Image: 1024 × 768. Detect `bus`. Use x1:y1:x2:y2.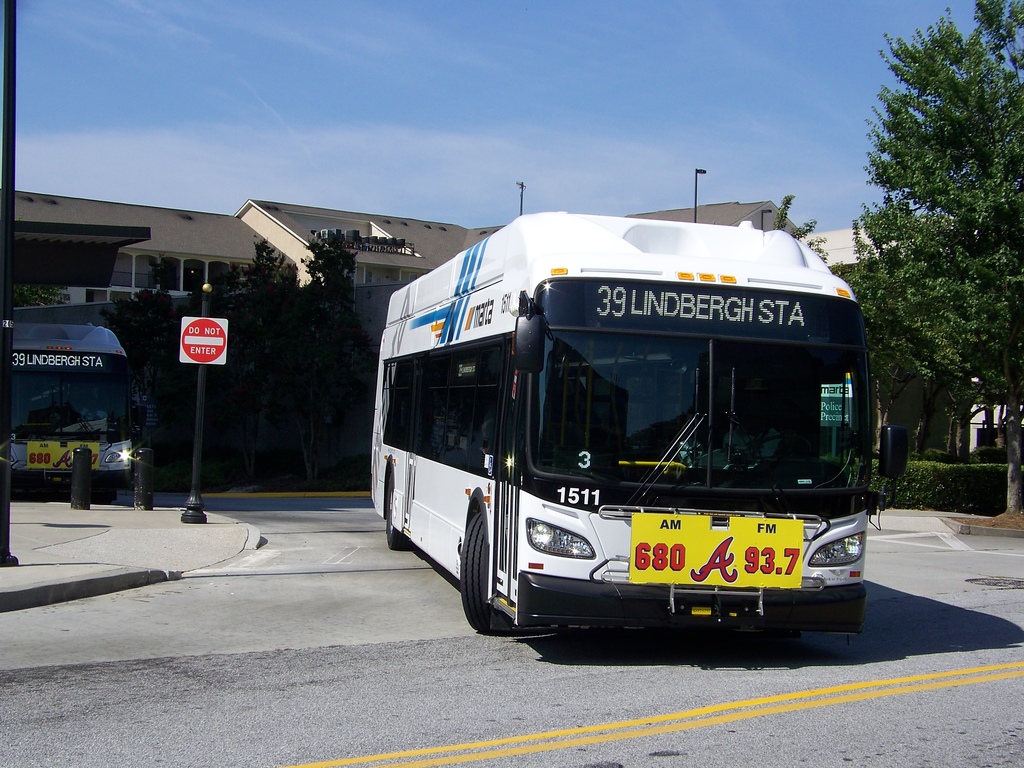
6:323:136:501.
